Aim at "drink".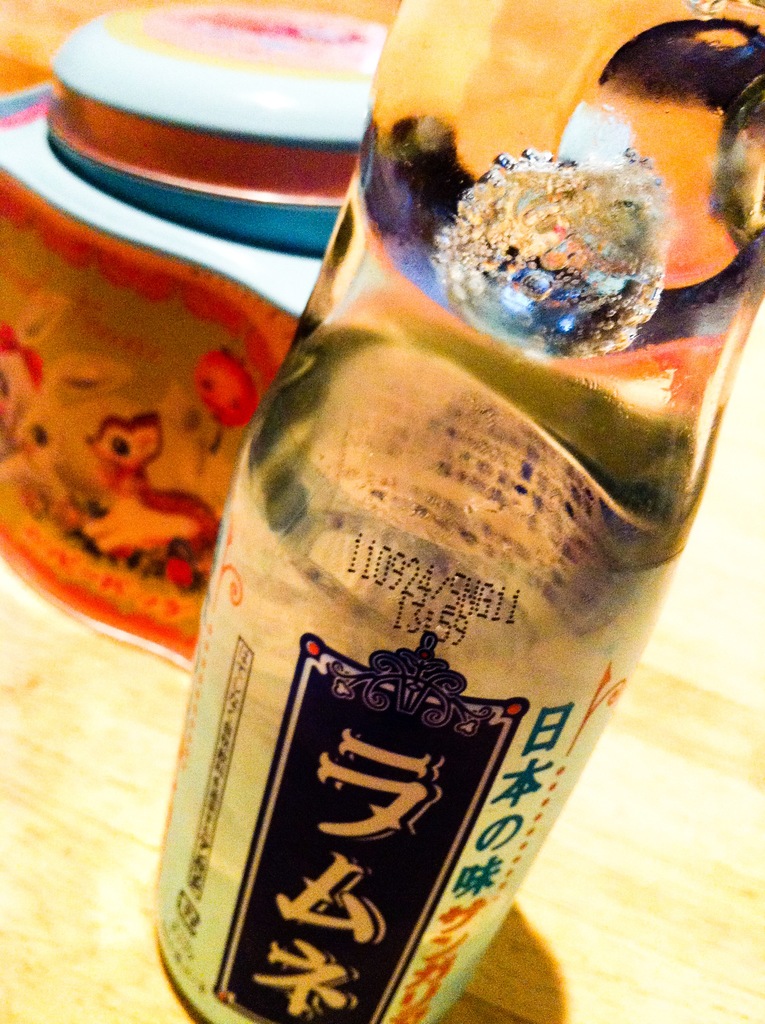
Aimed at (x1=154, y1=0, x2=764, y2=1023).
